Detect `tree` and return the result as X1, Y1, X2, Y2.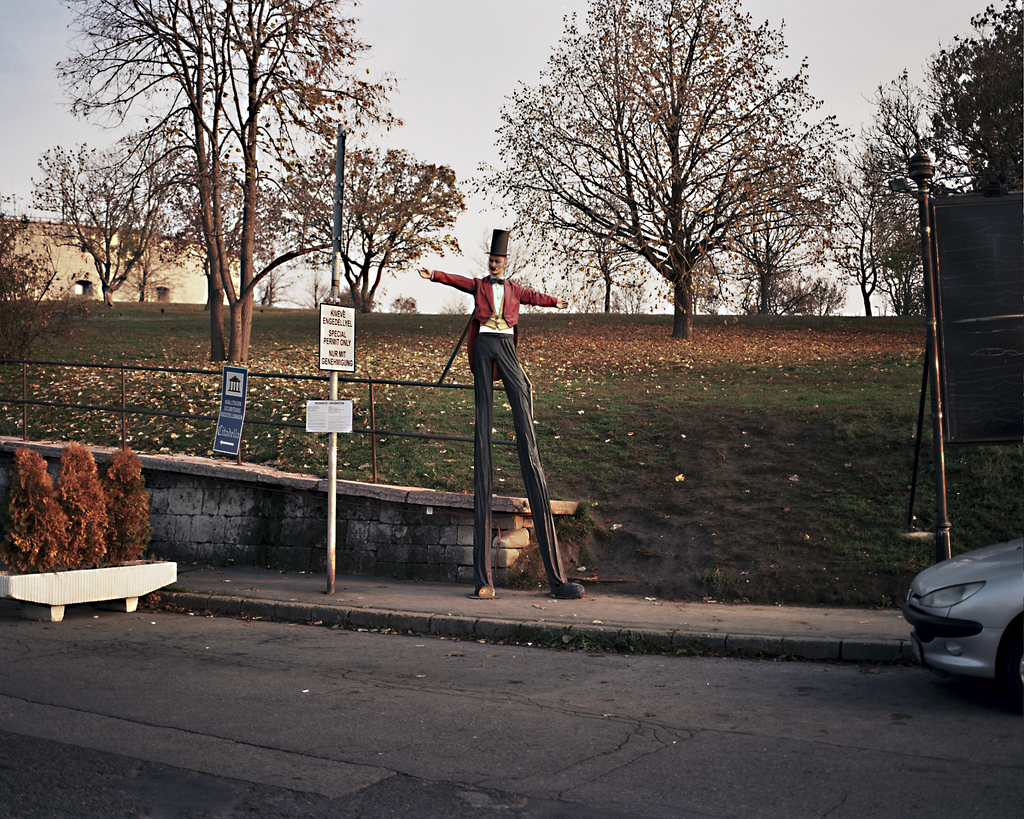
55, 0, 401, 359.
